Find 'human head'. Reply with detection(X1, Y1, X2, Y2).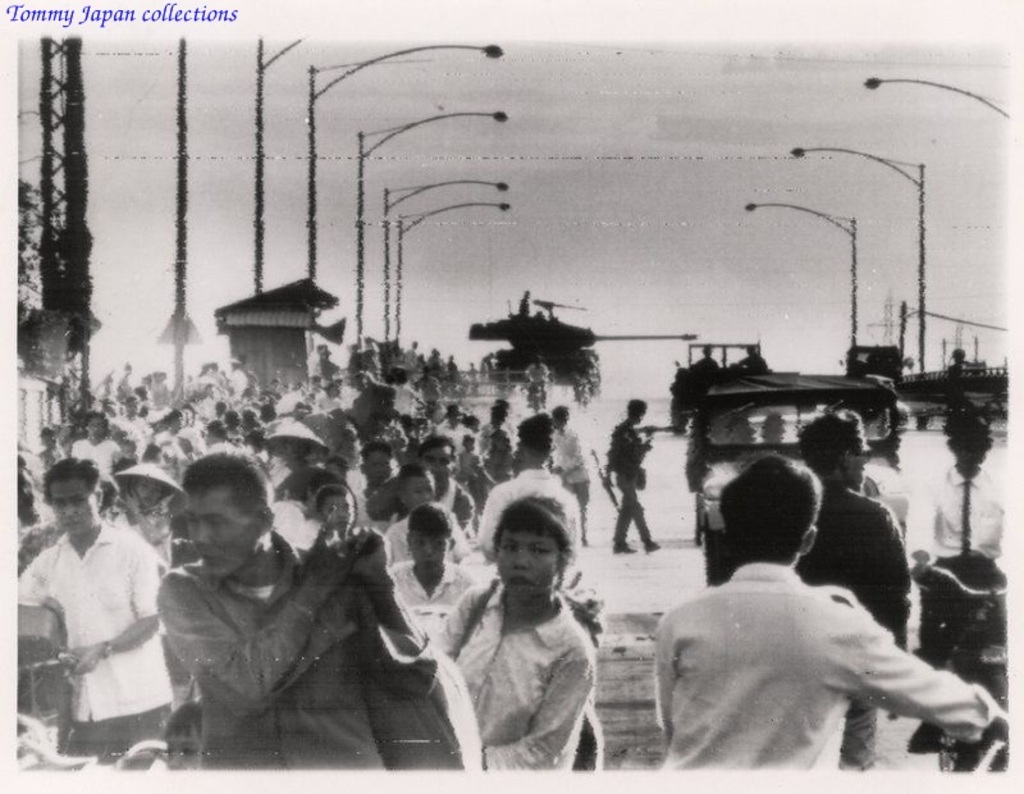
detection(801, 405, 869, 493).
